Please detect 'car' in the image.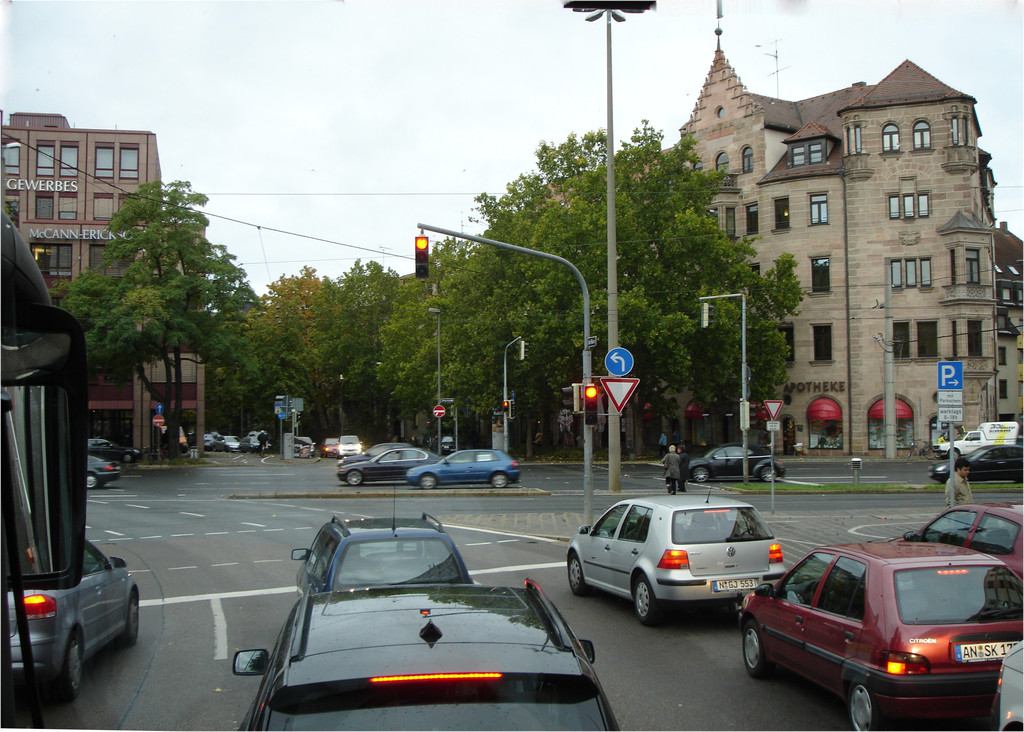
Rect(564, 471, 801, 624).
